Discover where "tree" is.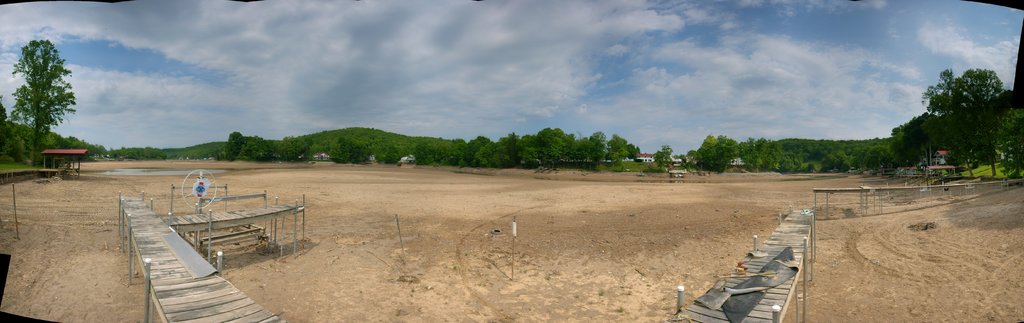
Discovered at {"x1": 958, "y1": 68, "x2": 1004, "y2": 178}.
